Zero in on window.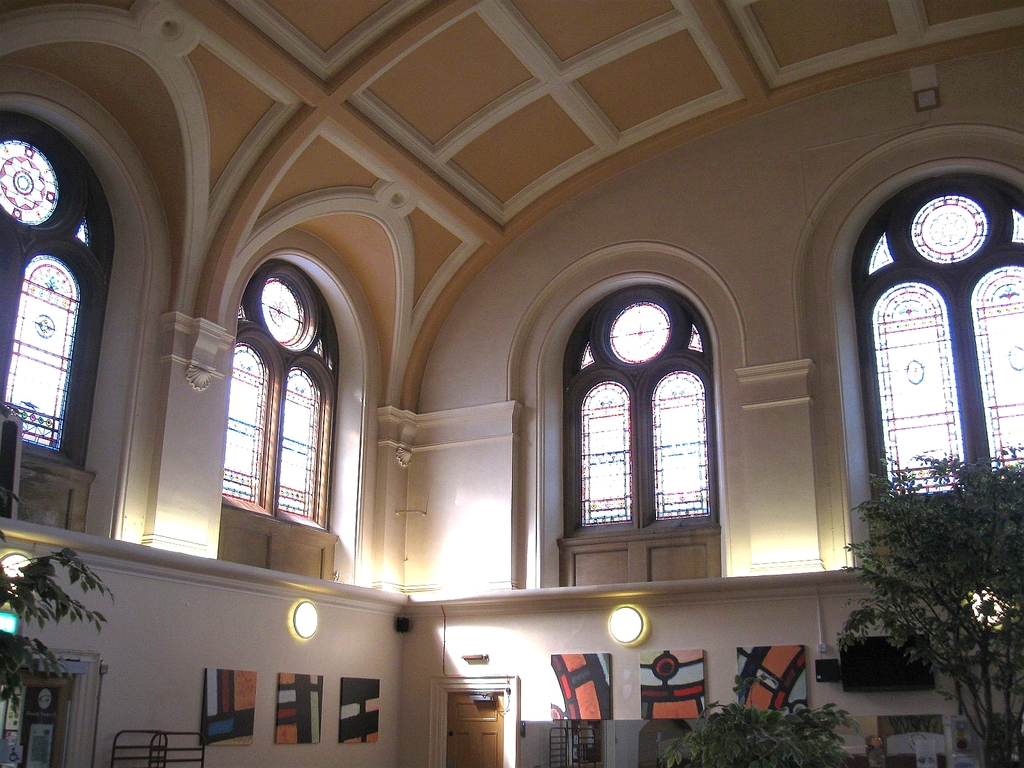
Zeroed in: [left=852, top=176, right=1023, bottom=505].
